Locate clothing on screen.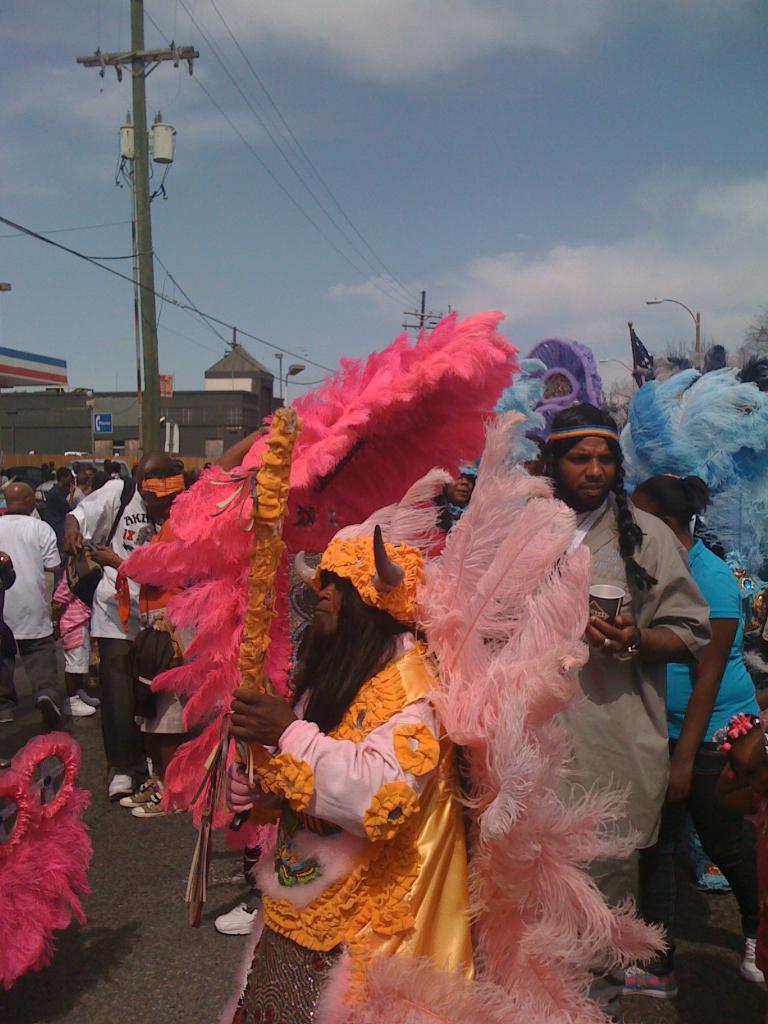
On screen at 660, 532, 767, 921.
